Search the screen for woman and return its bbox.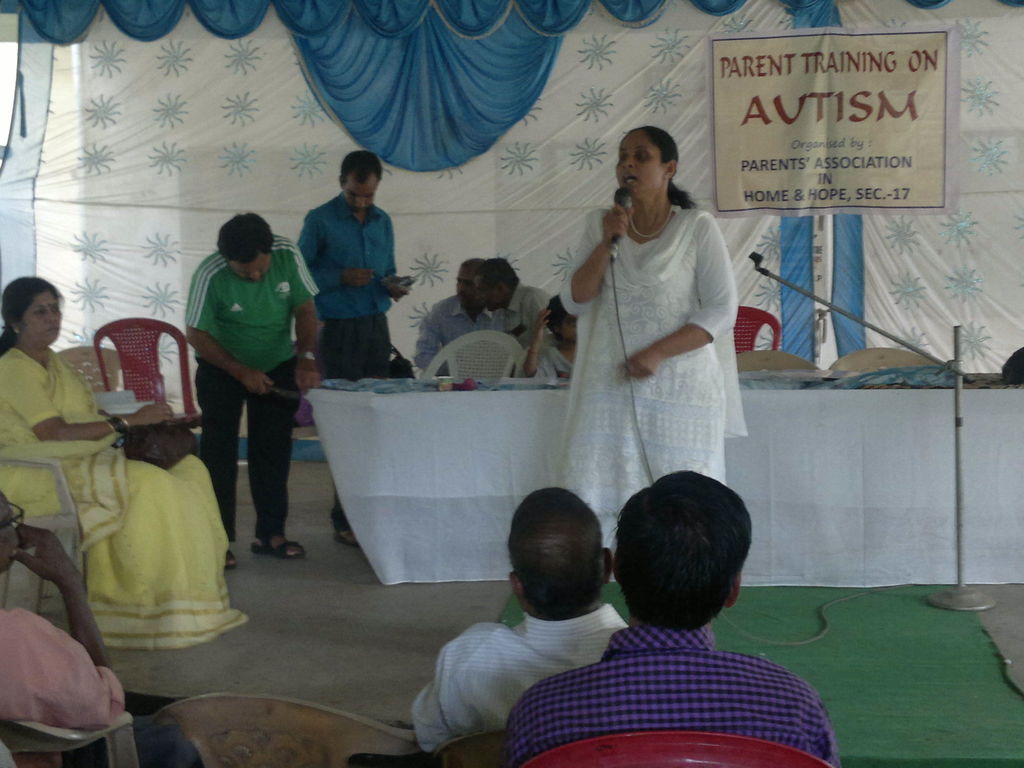
Found: (558,121,755,572).
